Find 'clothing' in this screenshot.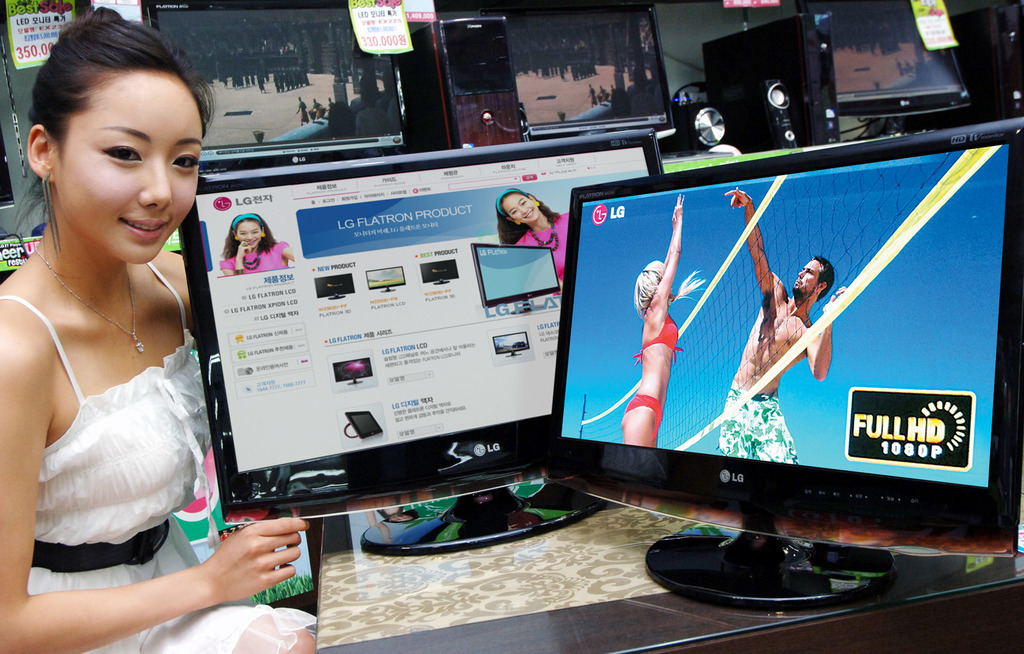
The bounding box for 'clothing' is 888, 56, 909, 75.
